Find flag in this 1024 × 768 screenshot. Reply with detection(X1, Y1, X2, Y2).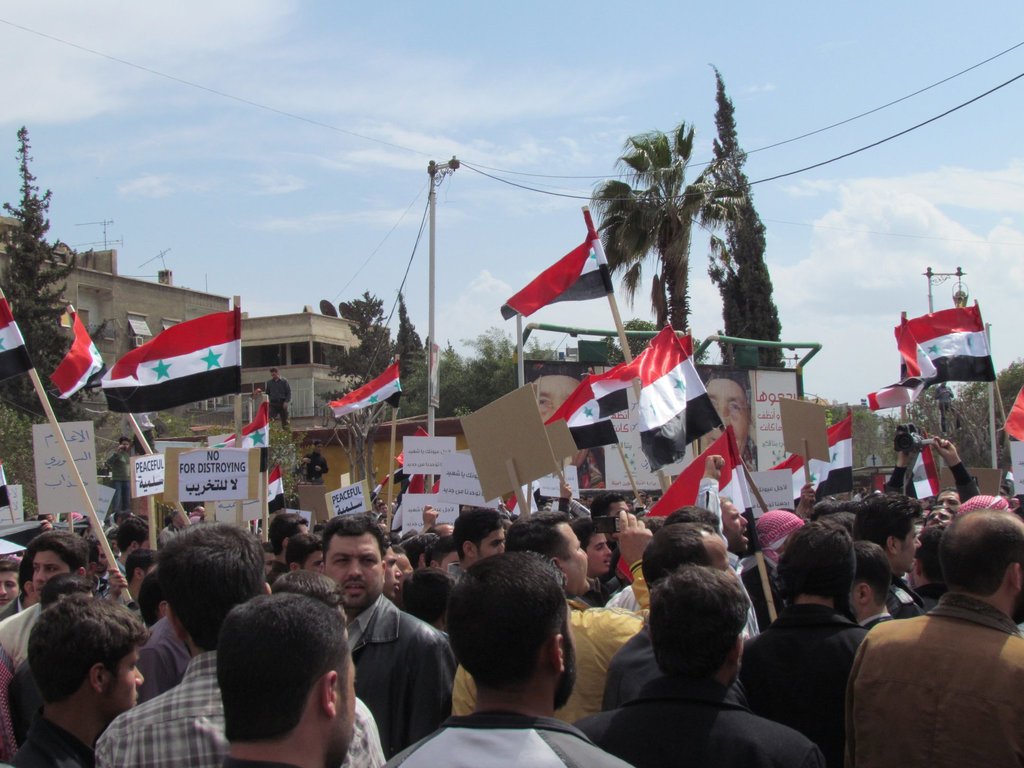
detection(606, 316, 724, 468).
